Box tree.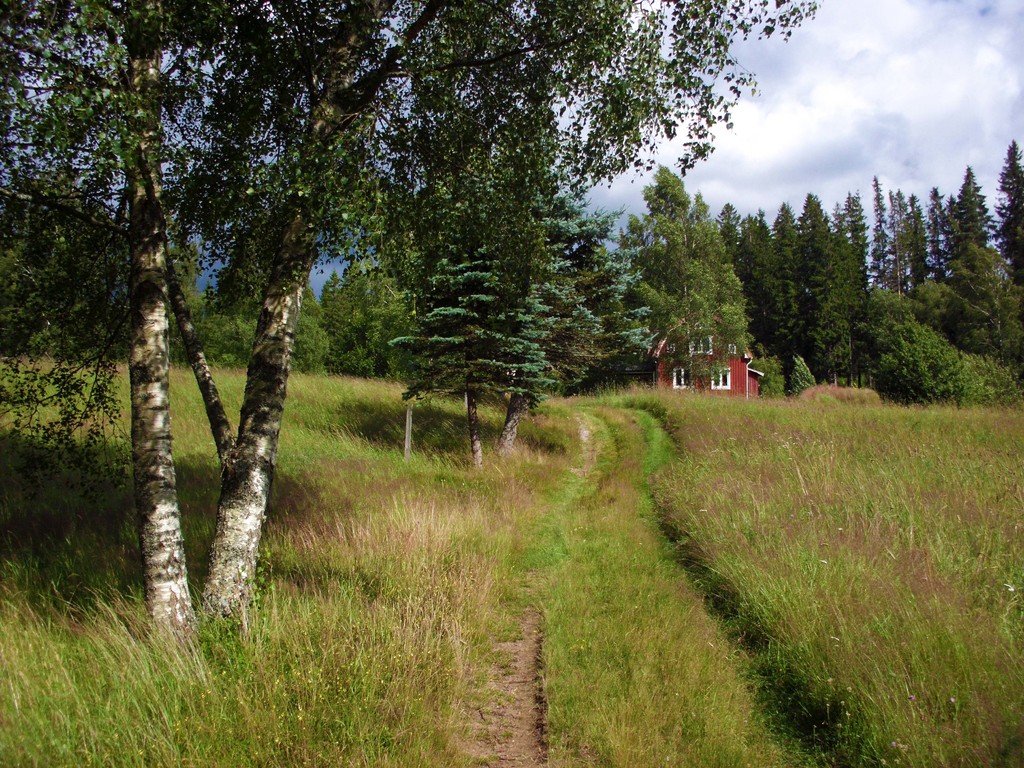
bbox(758, 206, 771, 252).
